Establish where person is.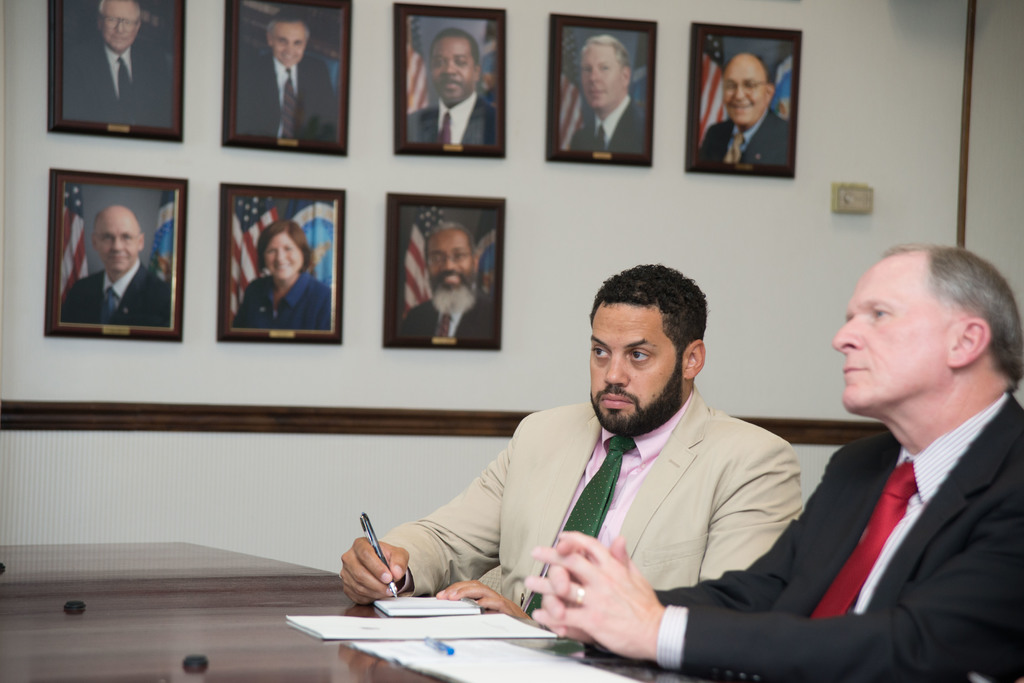
Established at left=64, top=207, right=169, bottom=330.
